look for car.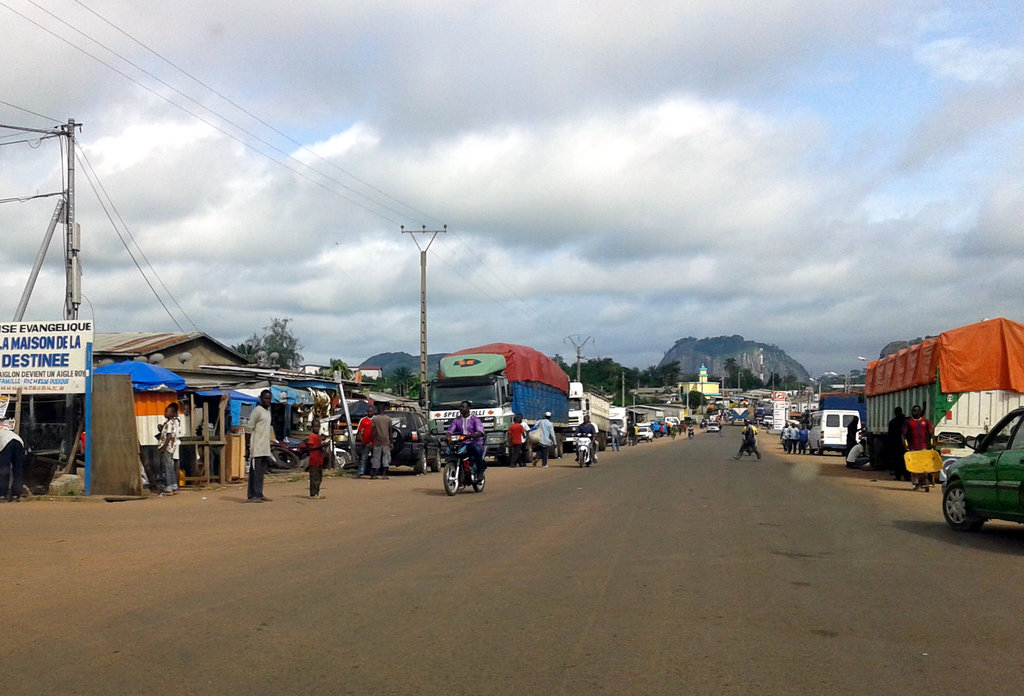
Found: left=378, top=411, right=445, bottom=476.
